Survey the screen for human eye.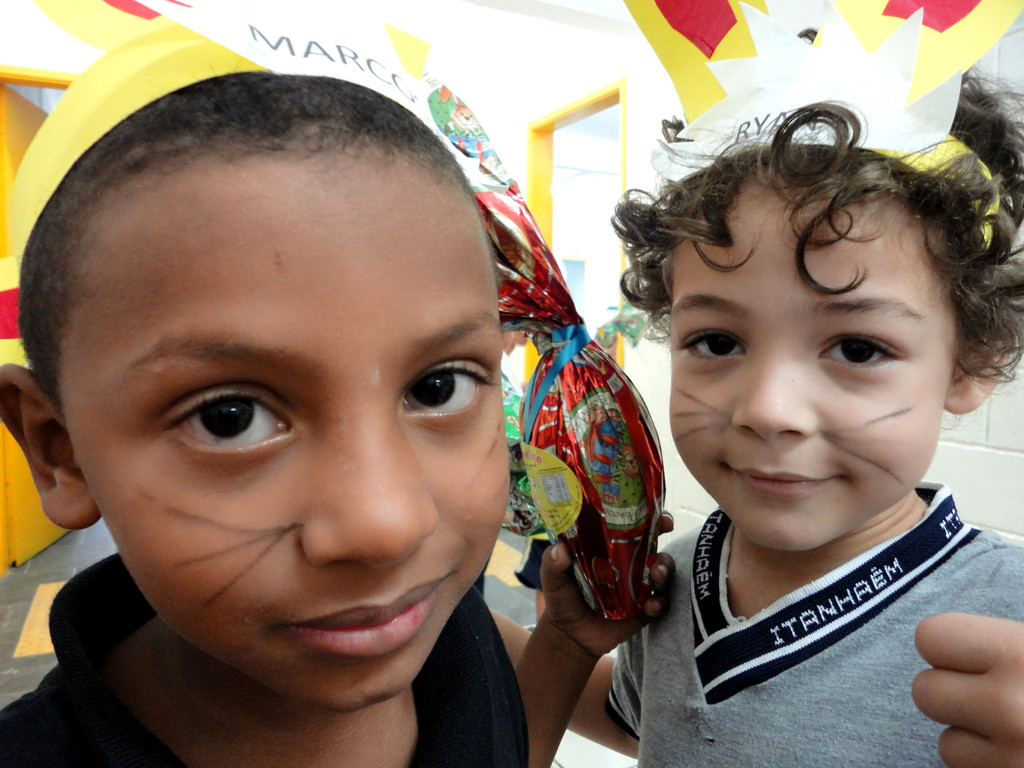
Survey found: bbox(154, 383, 301, 458).
